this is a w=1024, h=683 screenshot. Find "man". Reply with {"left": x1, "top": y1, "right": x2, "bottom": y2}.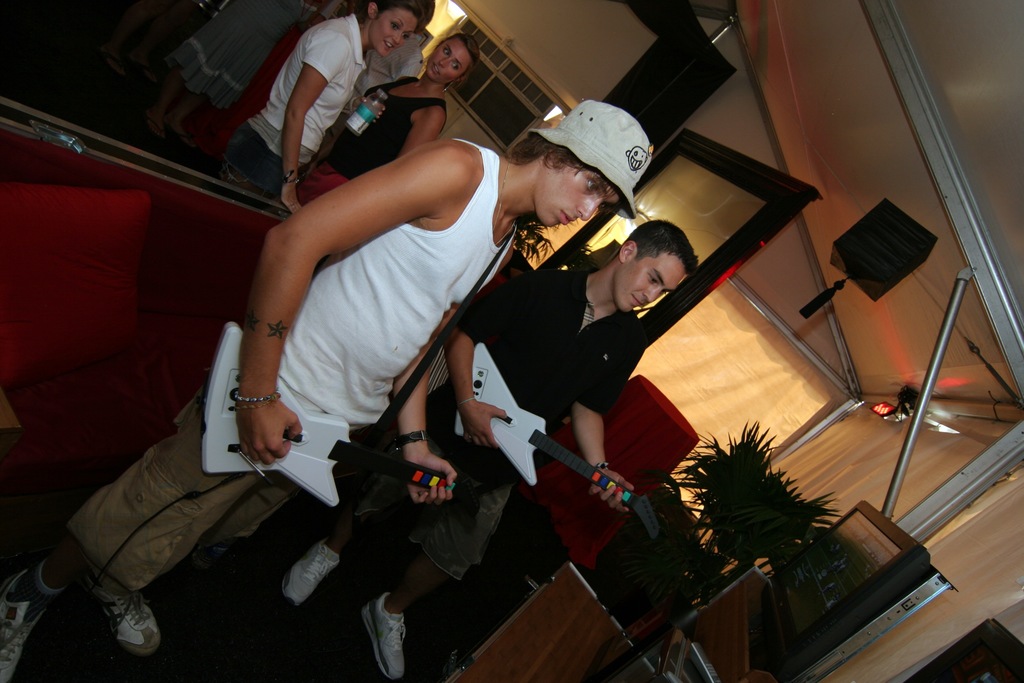
{"left": 0, "top": 99, "right": 678, "bottom": 682}.
